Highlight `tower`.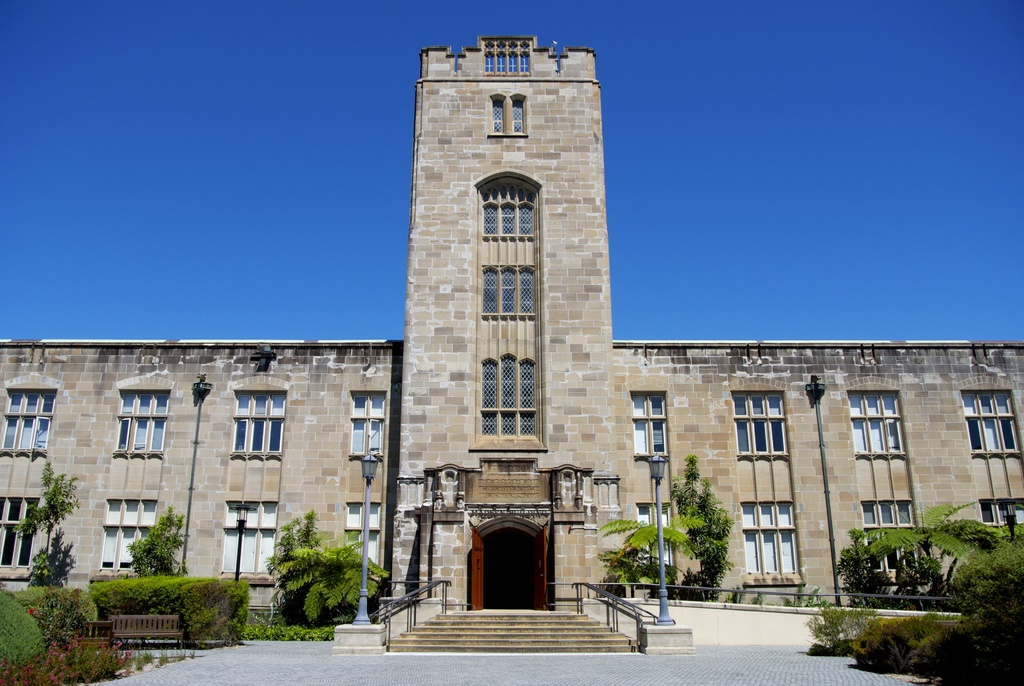
Highlighted region: x1=381 y1=20 x2=611 y2=485.
